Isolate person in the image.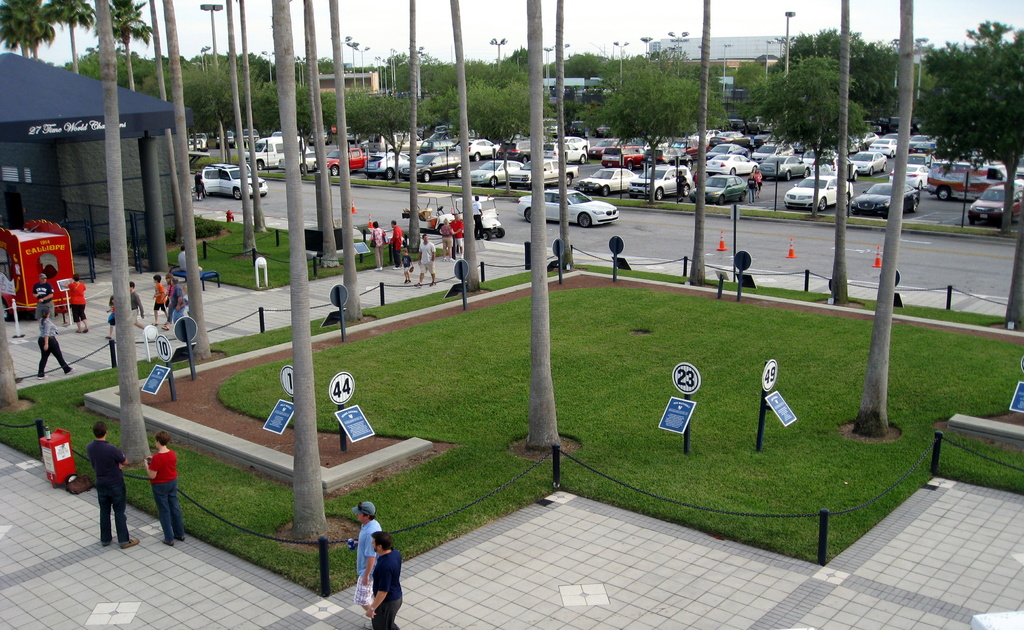
Isolated region: rect(35, 302, 82, 378).
